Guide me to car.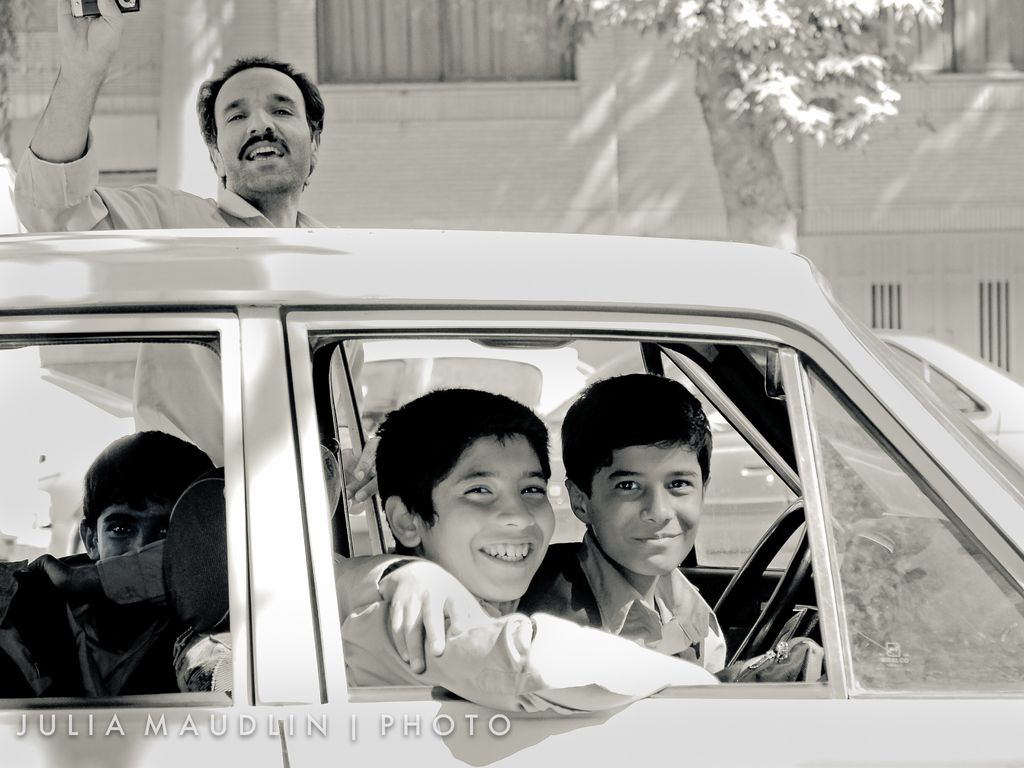
Guidance: 534 333 1017 578.
